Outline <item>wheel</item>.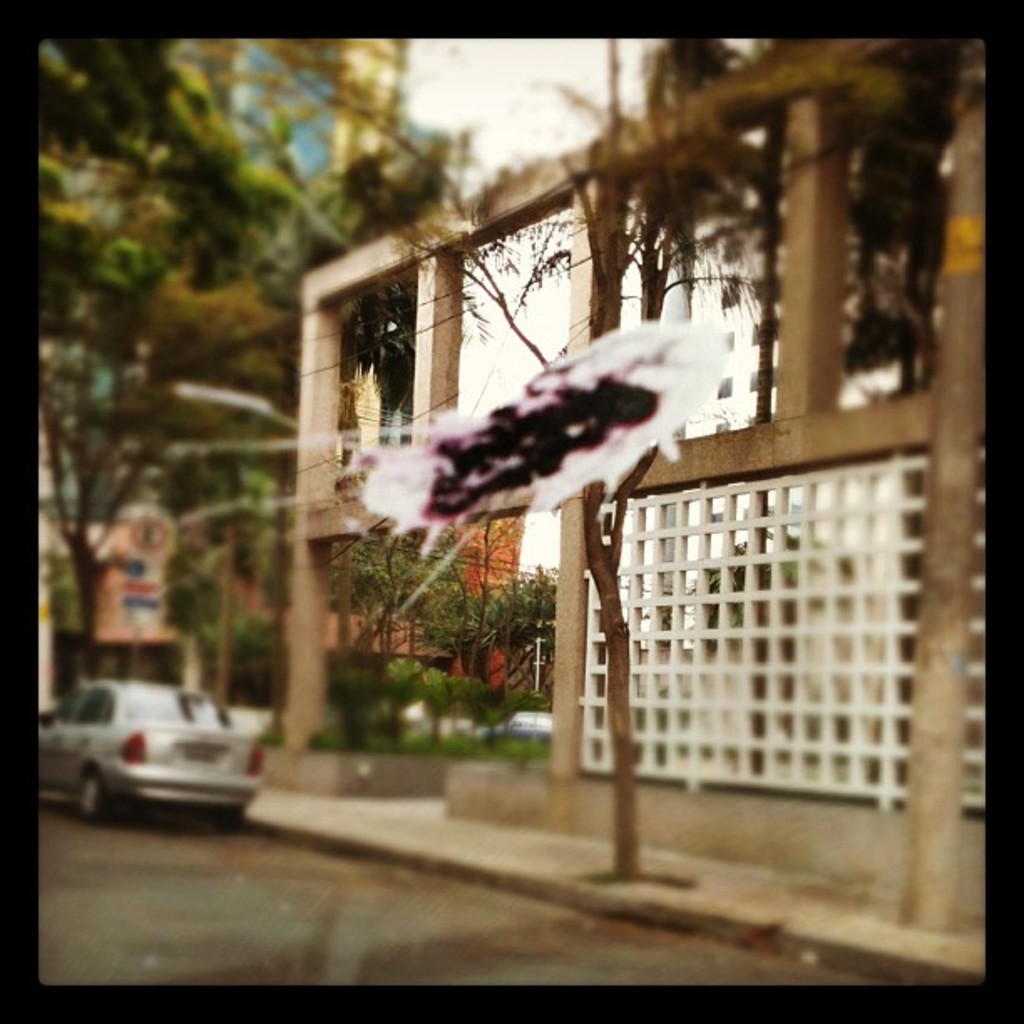
Outline: locate(75, 775, 110, 818).
